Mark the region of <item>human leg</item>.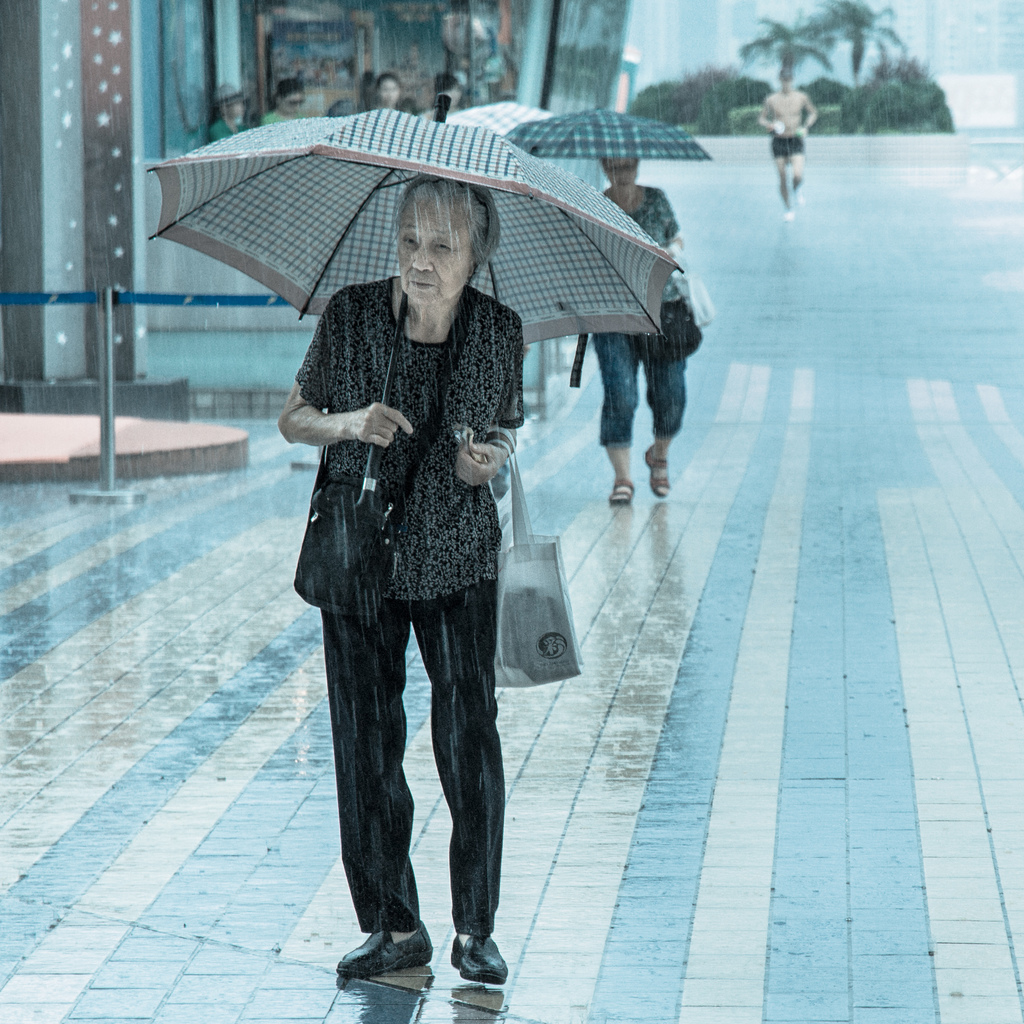
Region: (x1=770, y1=131, x2=791, y2=220).
